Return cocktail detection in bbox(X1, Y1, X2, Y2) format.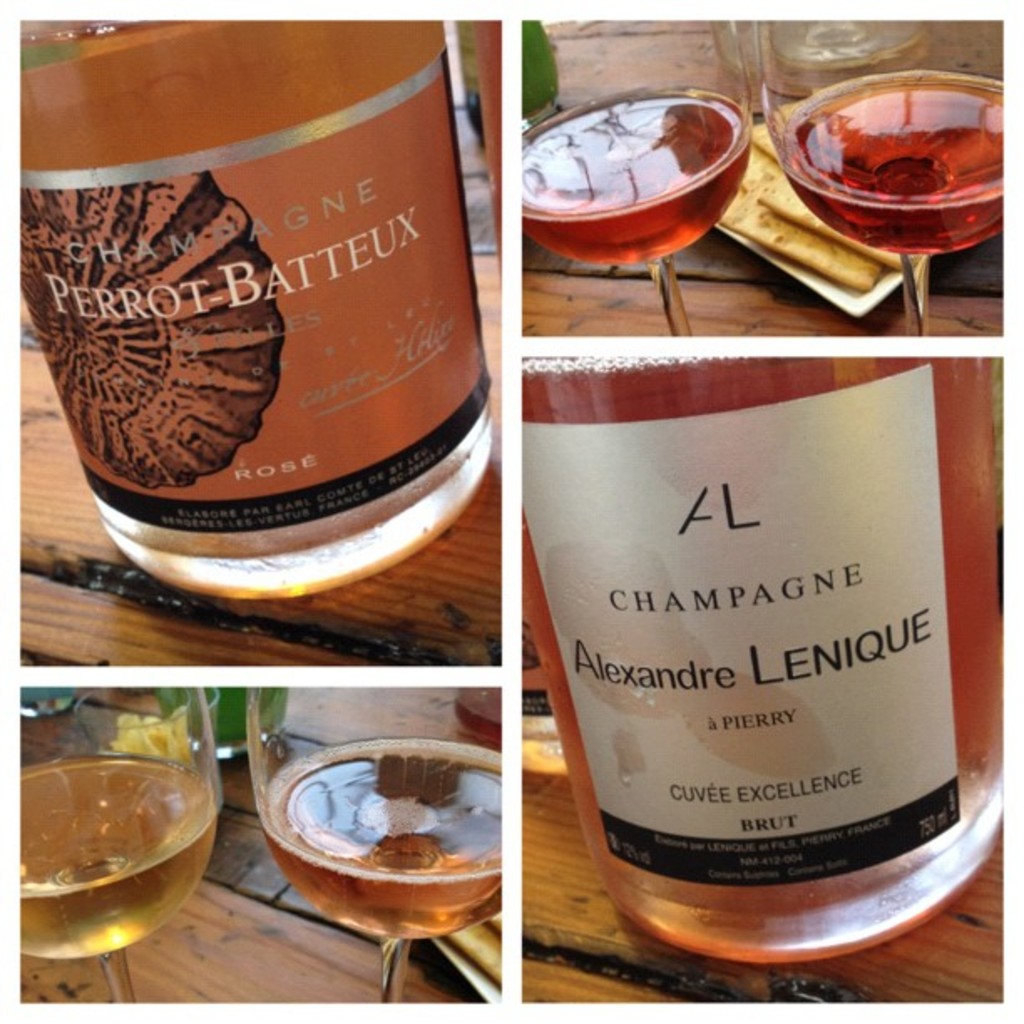
bbox(522, 20, 751, 338).
